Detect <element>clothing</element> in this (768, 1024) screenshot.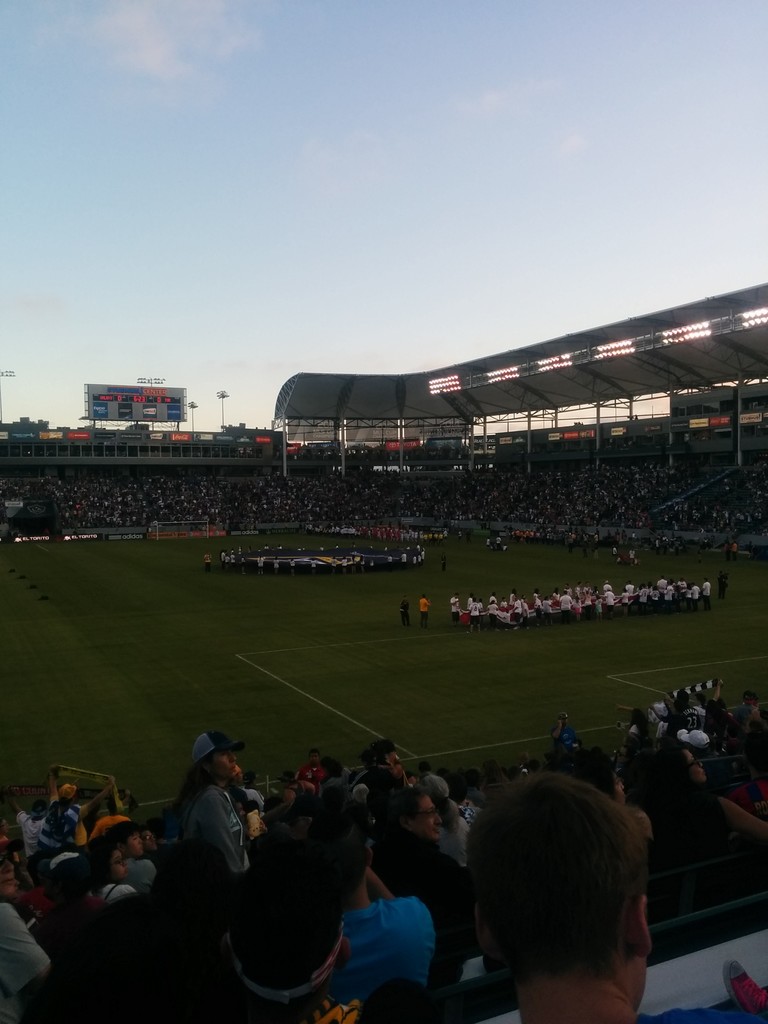
Detection: 0:762:262:1023.
